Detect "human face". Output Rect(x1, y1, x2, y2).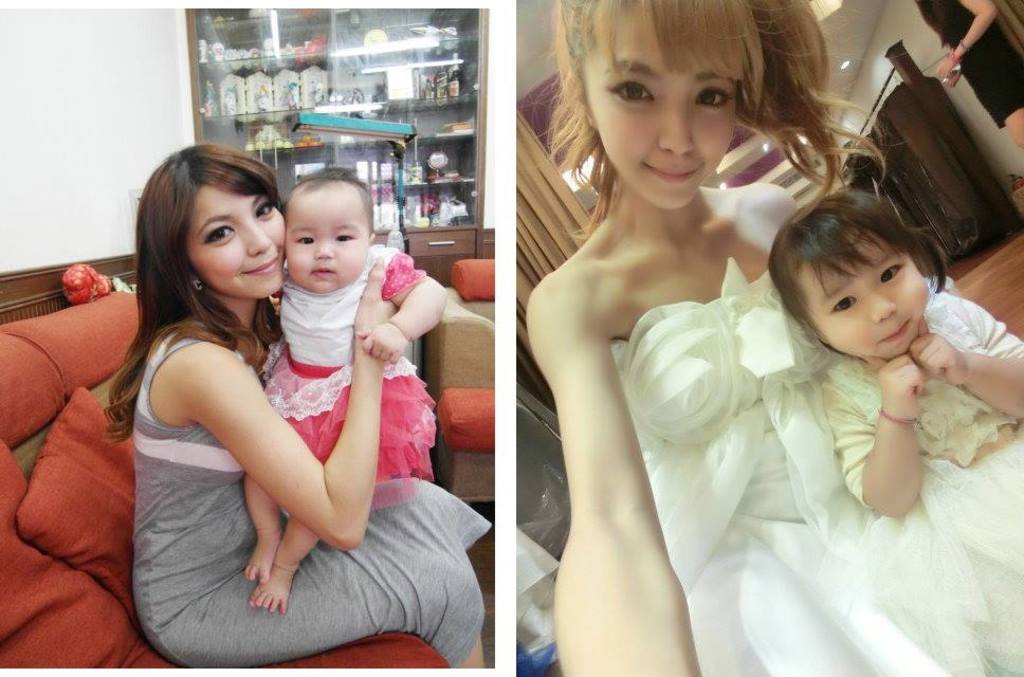
Rect(580, 13, 747, 206).
